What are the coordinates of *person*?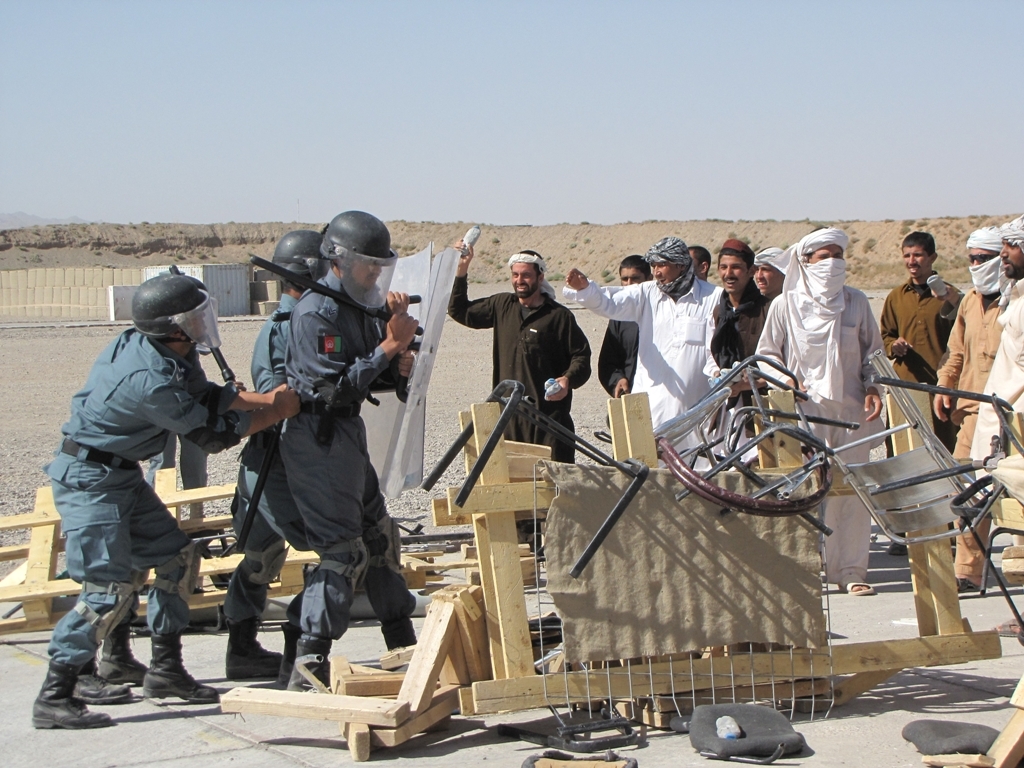
902:244:973:417.
